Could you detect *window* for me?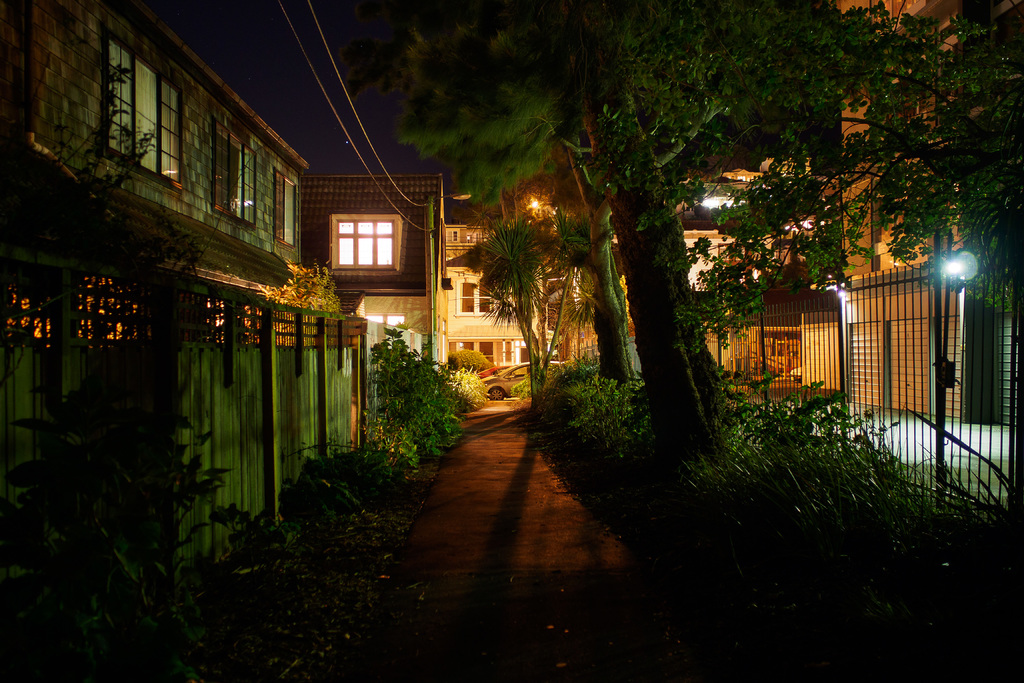
Detection result: x1=331, y1=218, x2=397, y2=268.
